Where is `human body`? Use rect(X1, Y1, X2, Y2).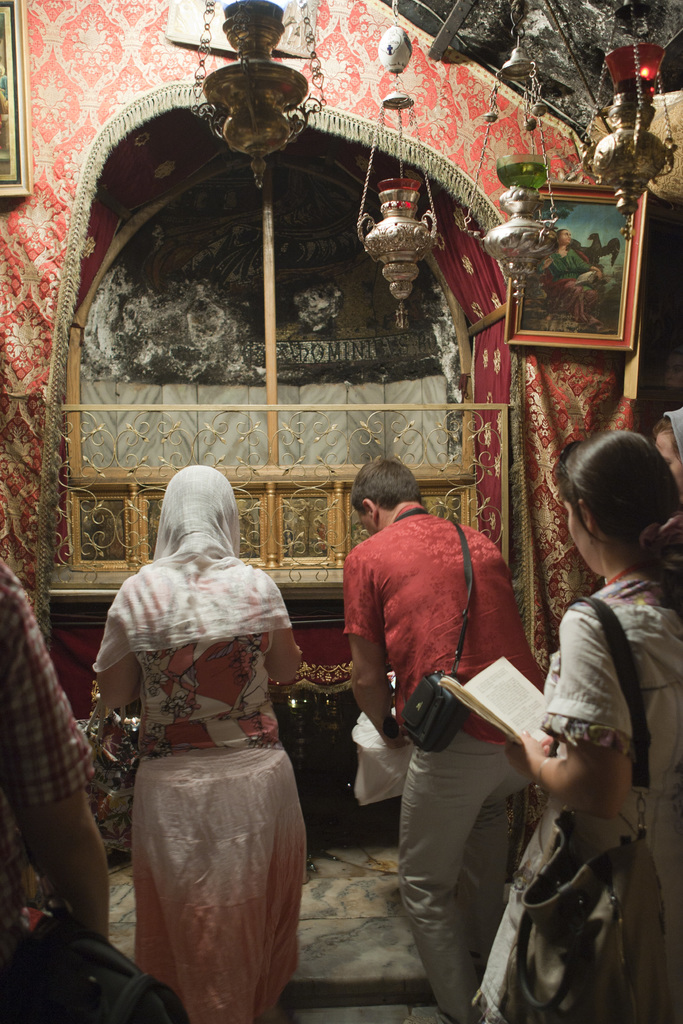
rect(332, 410, 521, 985).
